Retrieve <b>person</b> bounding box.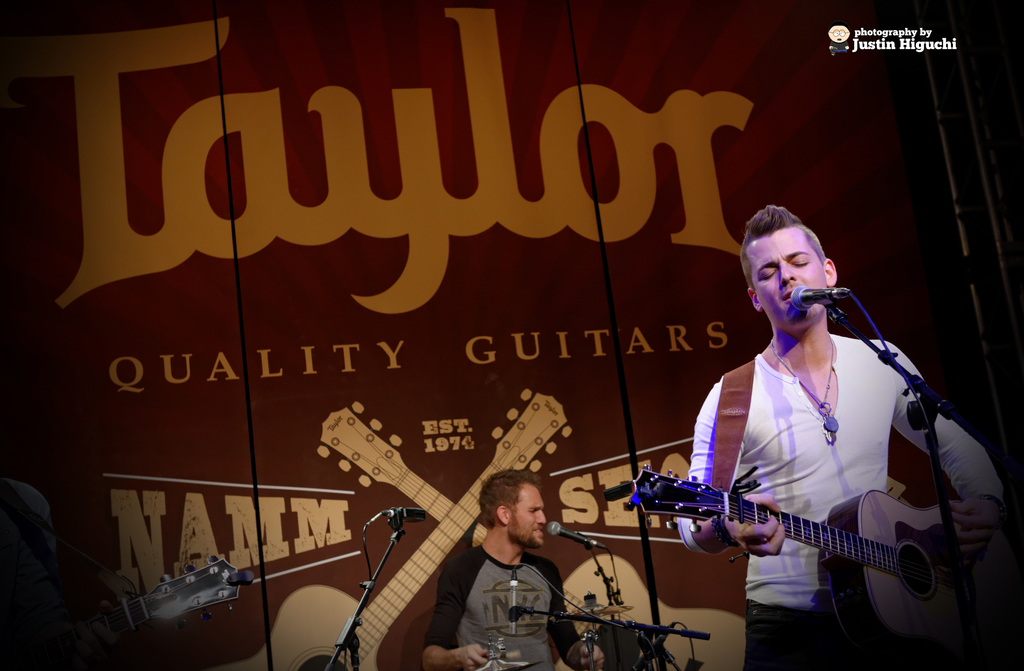
Bounding box: box(424, 467, 614, 670).
